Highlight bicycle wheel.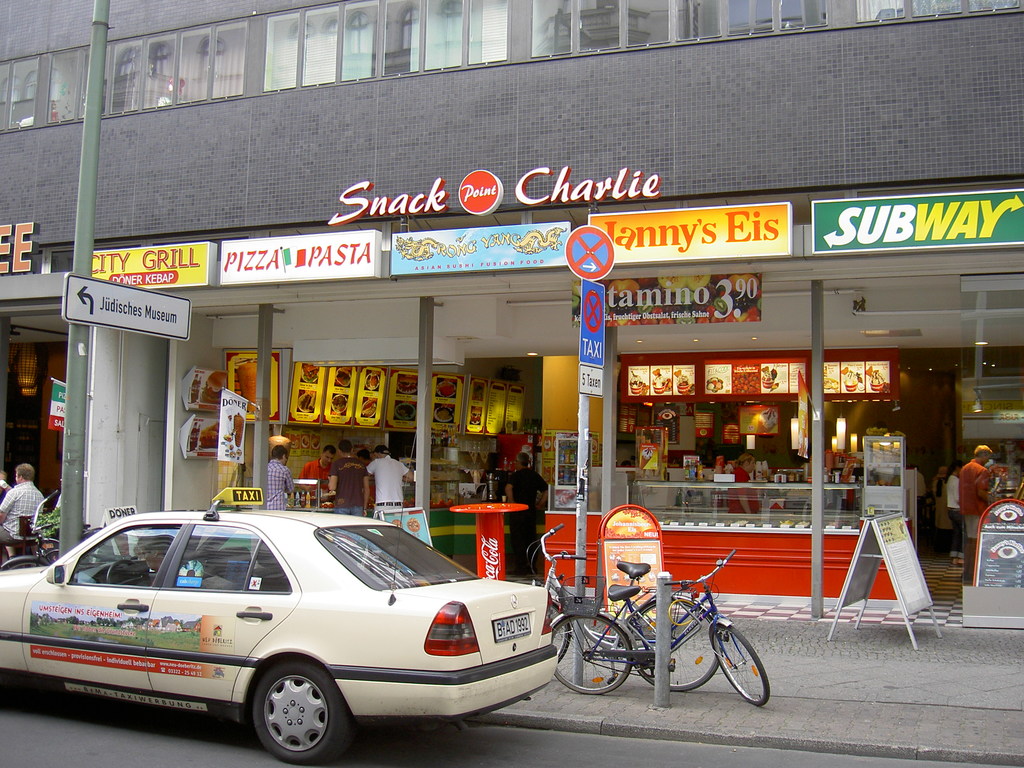
Highlighted region: {"left": 545, "top": 611, "right": 634, "bottom": 699}.
